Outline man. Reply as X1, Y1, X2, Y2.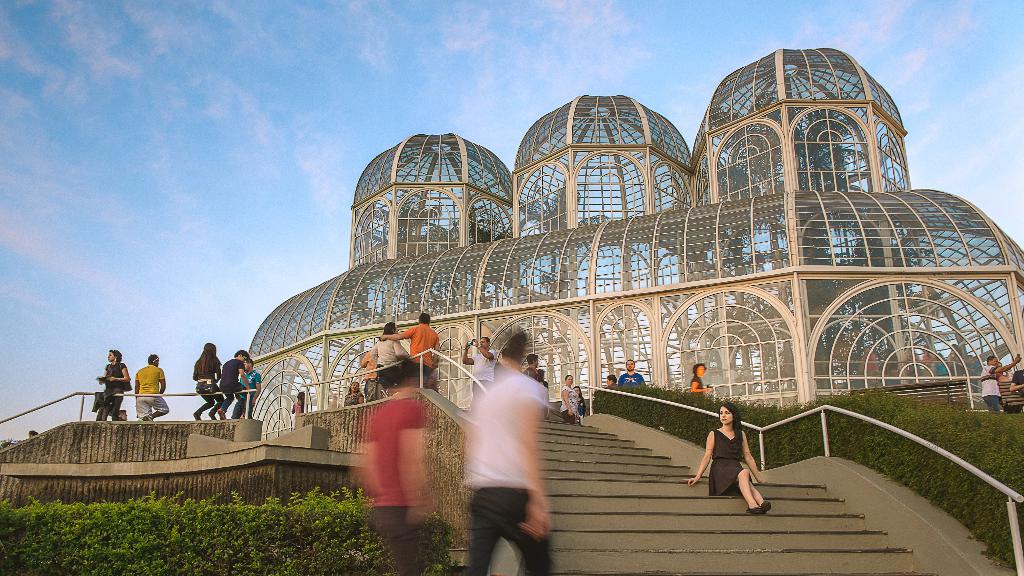
378, 311, 440, 392.
